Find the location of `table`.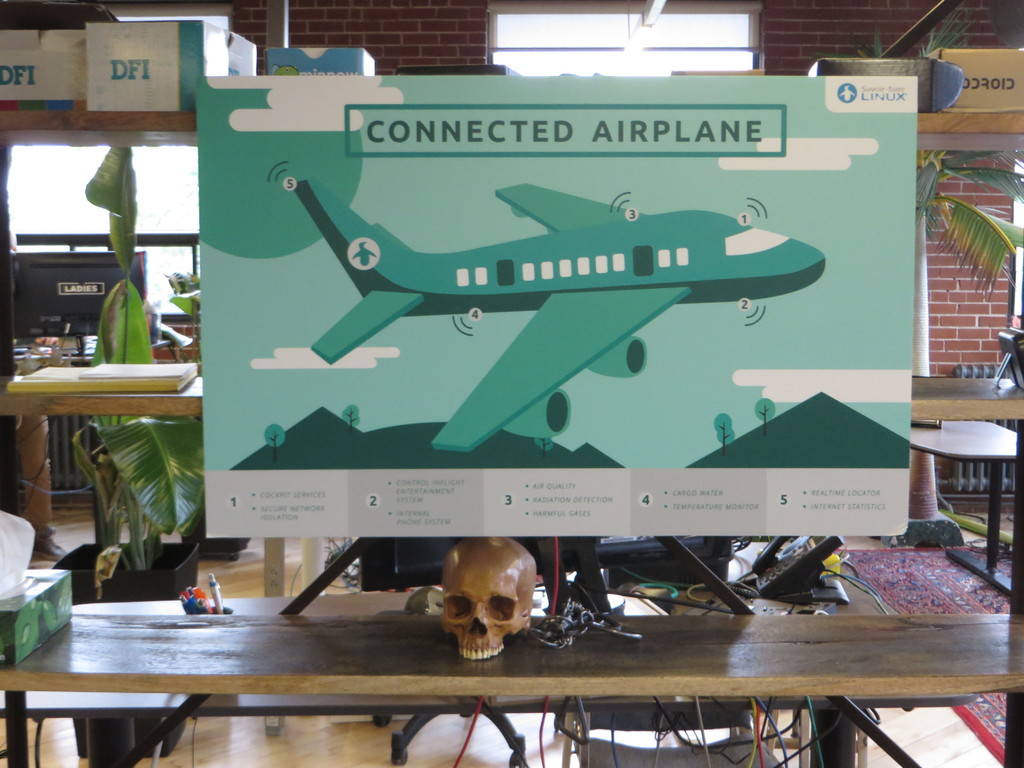
Location: [889,415,1023,577].
